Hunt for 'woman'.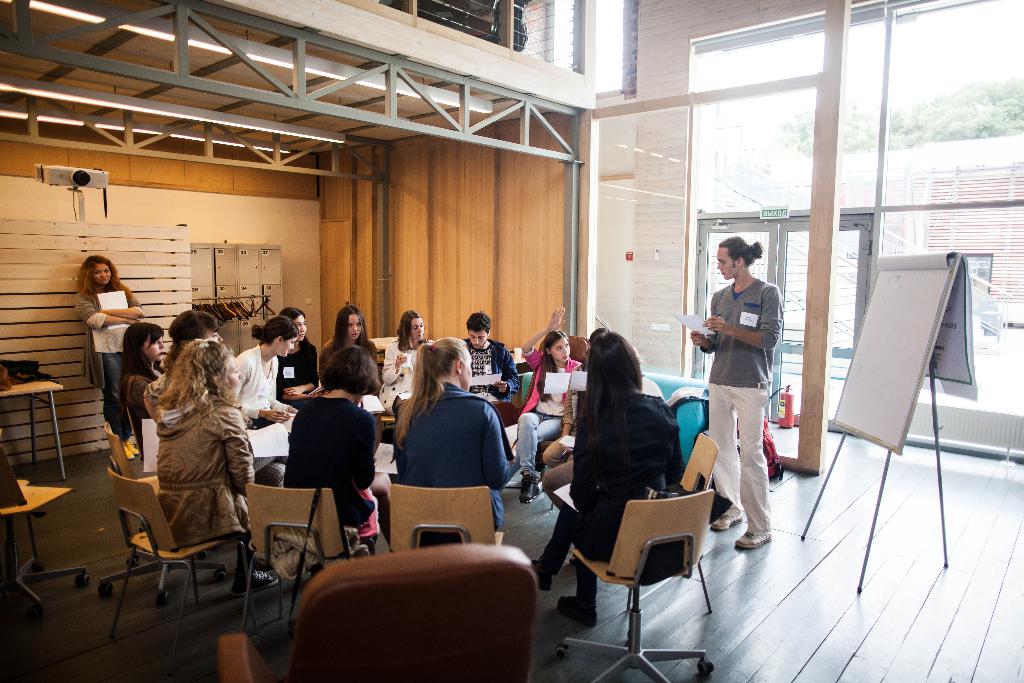
Hunted down at [278,349,390,558].
